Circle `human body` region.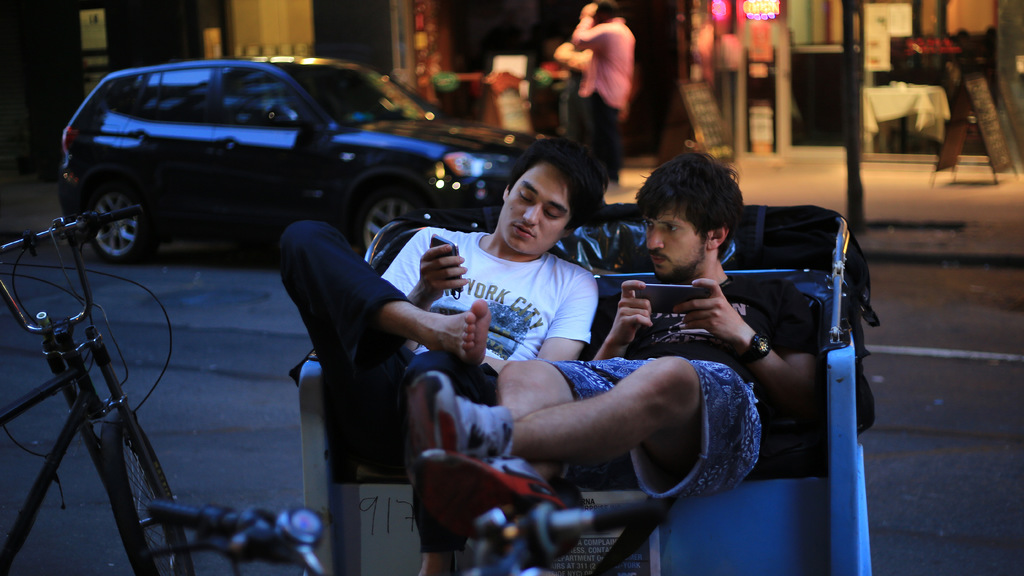
Region: crop(274, 122, 618, 575).
